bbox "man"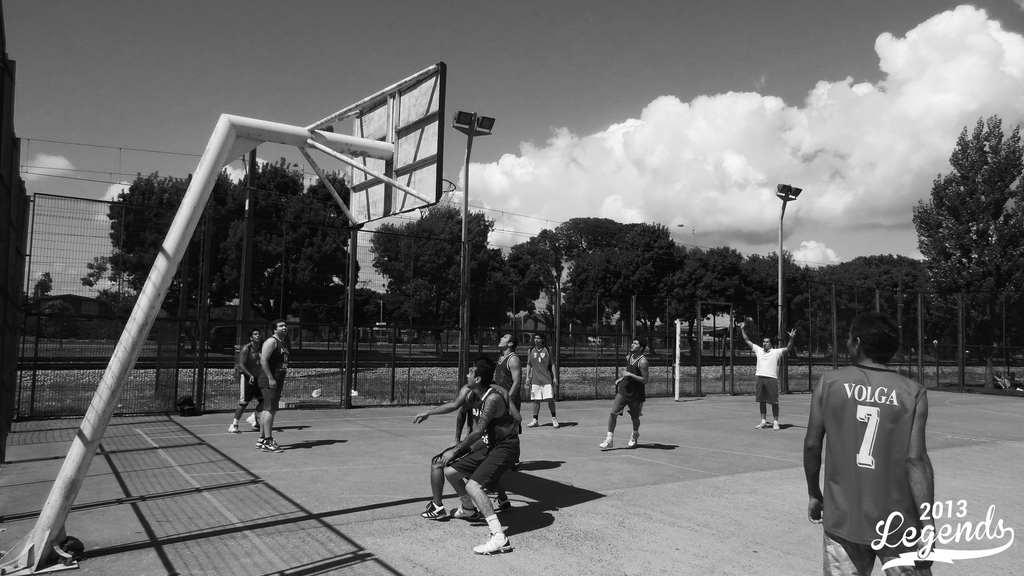
detection(489, 332, 524, 413)
